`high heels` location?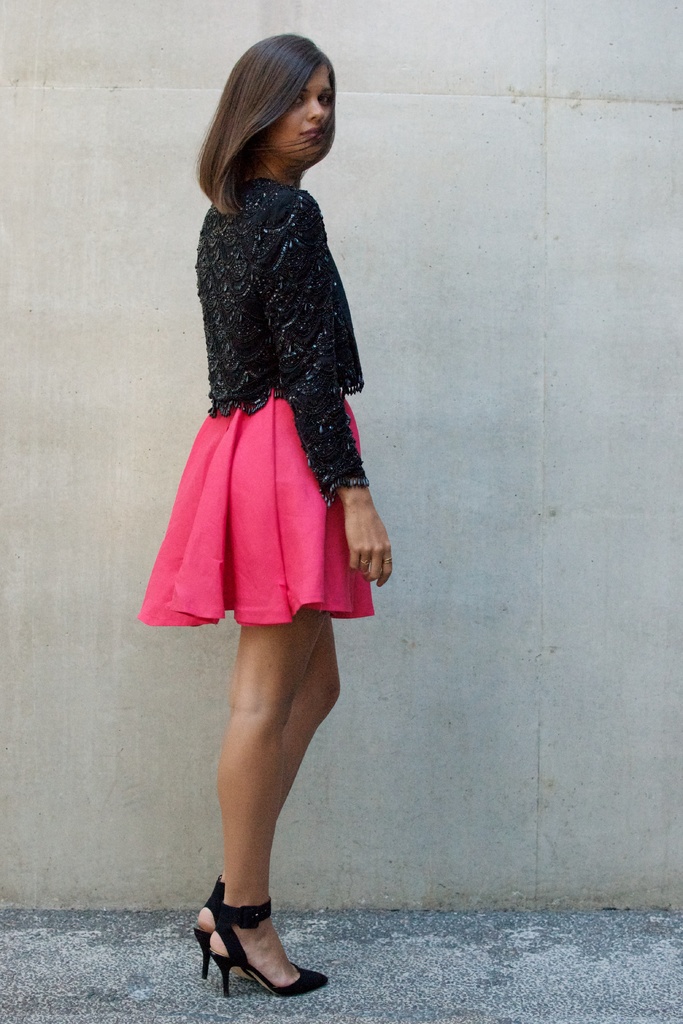
bbox=[197, 879, 231, 973]
